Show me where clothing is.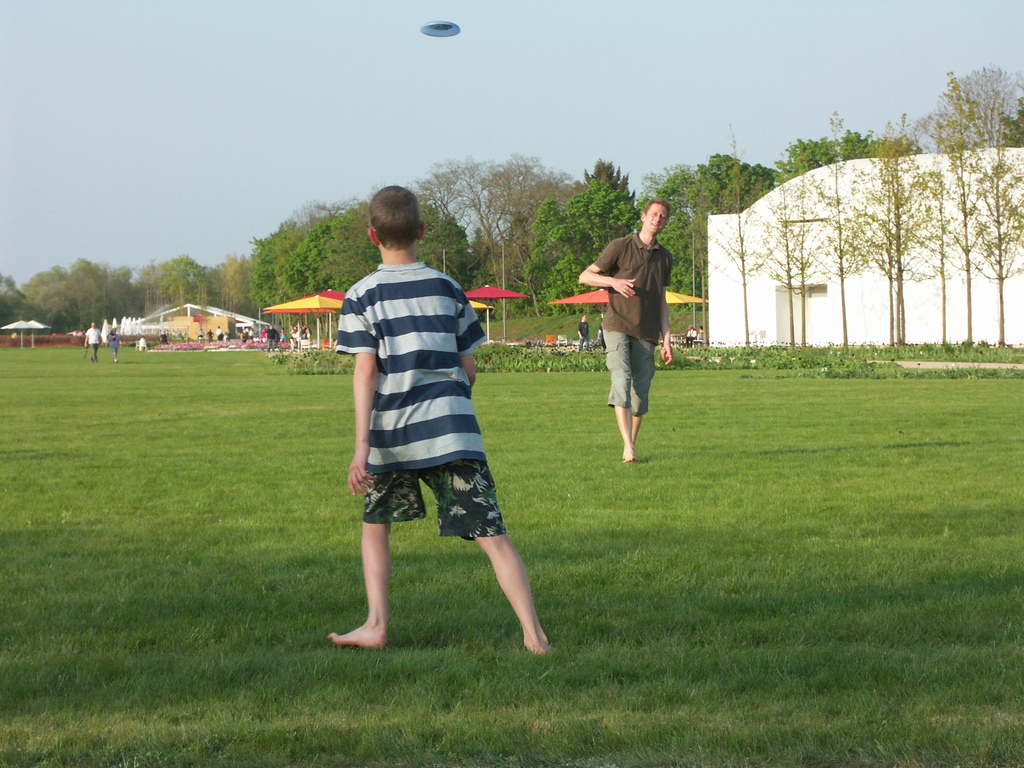
clothing is at locate(138, 337, 148, 351).
